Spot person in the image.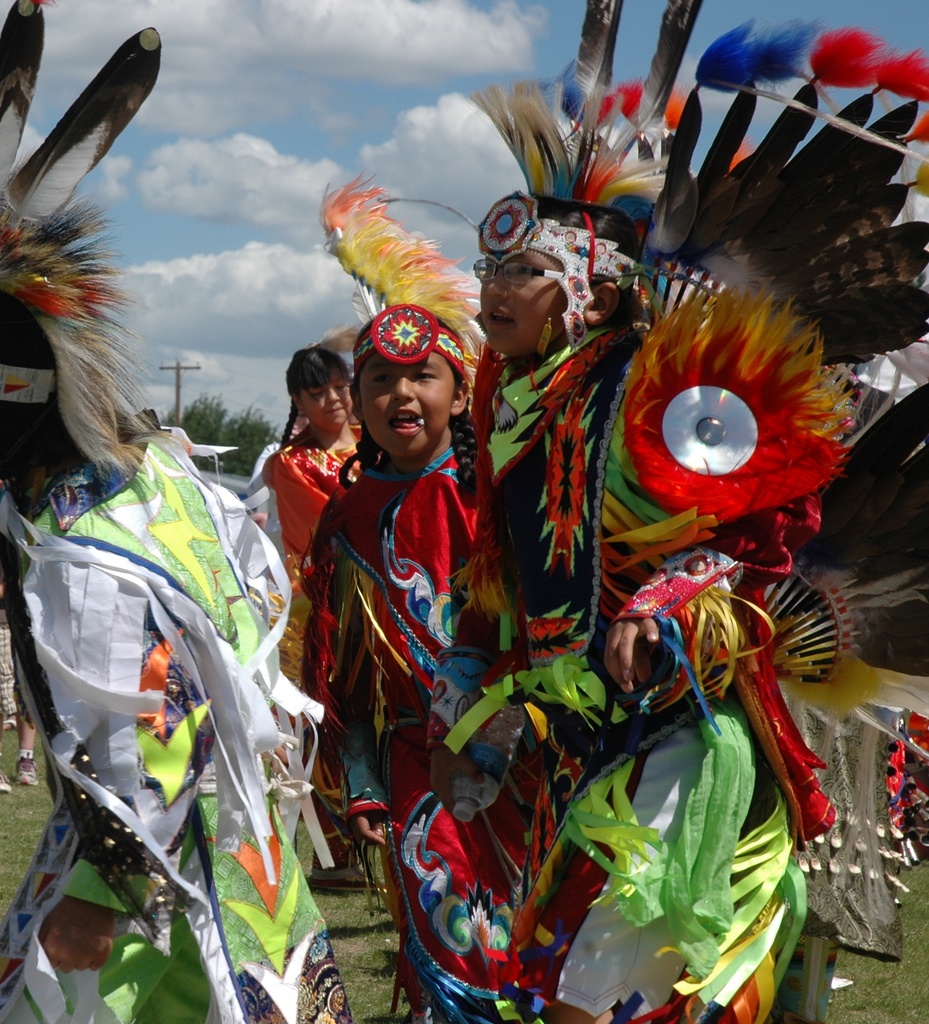
person found at locate(340, 296, 551, 1023).
